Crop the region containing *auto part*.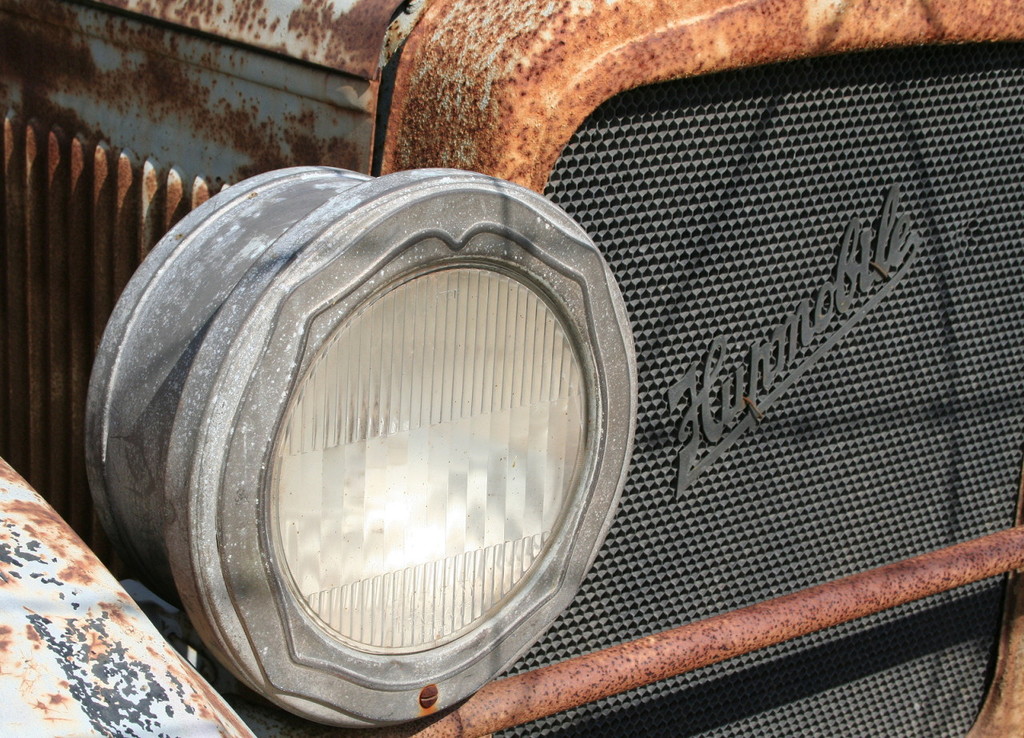
Crop region: <box>2,0,1023,737</box>.
